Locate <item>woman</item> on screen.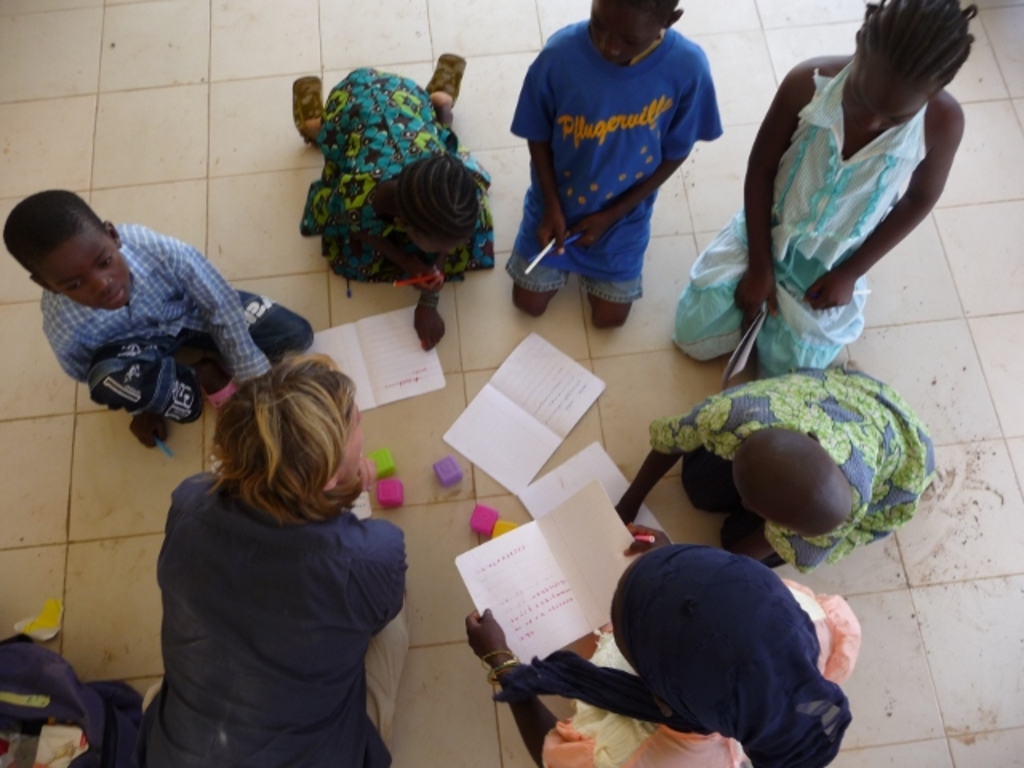
On screen at <bbox>120, 326, 411, 767</bbox>.
